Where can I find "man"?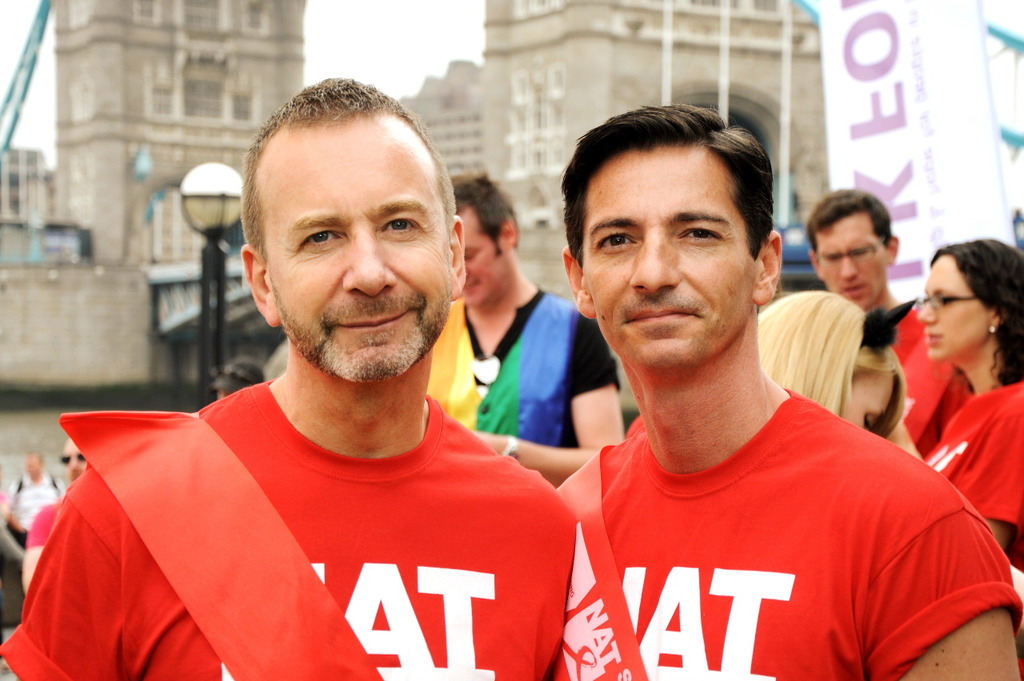
You can find it at x1=426, y1=173, x2=627, y2=491.
